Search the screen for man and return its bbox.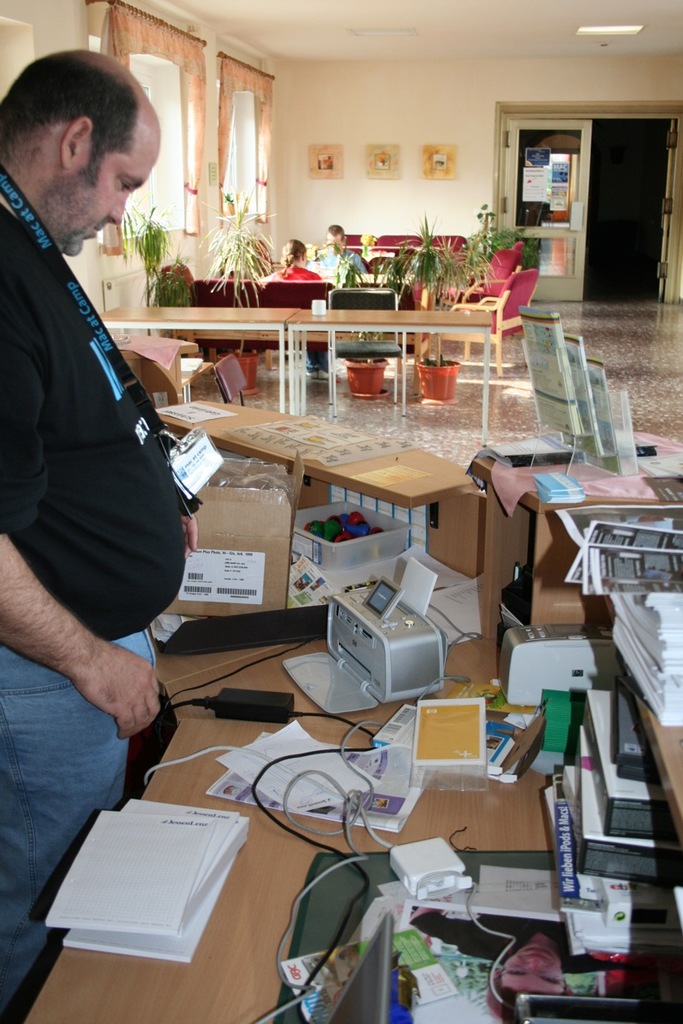
Found: x1=0 y1=42 x2=198 y2=1023.
